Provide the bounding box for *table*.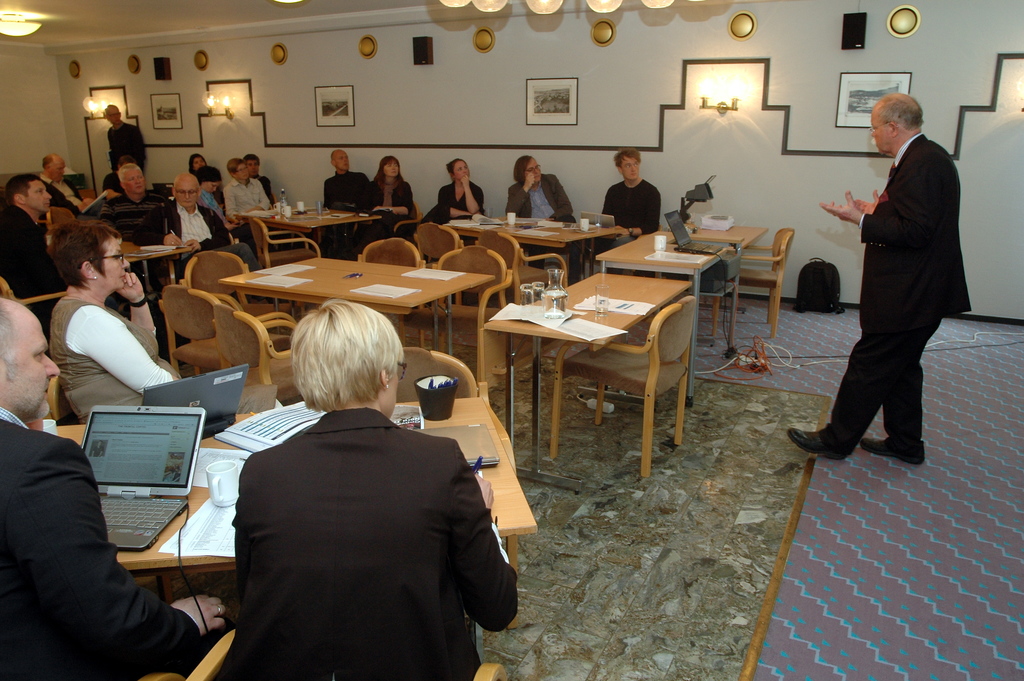
select_region(236, 197, 383, 245).
